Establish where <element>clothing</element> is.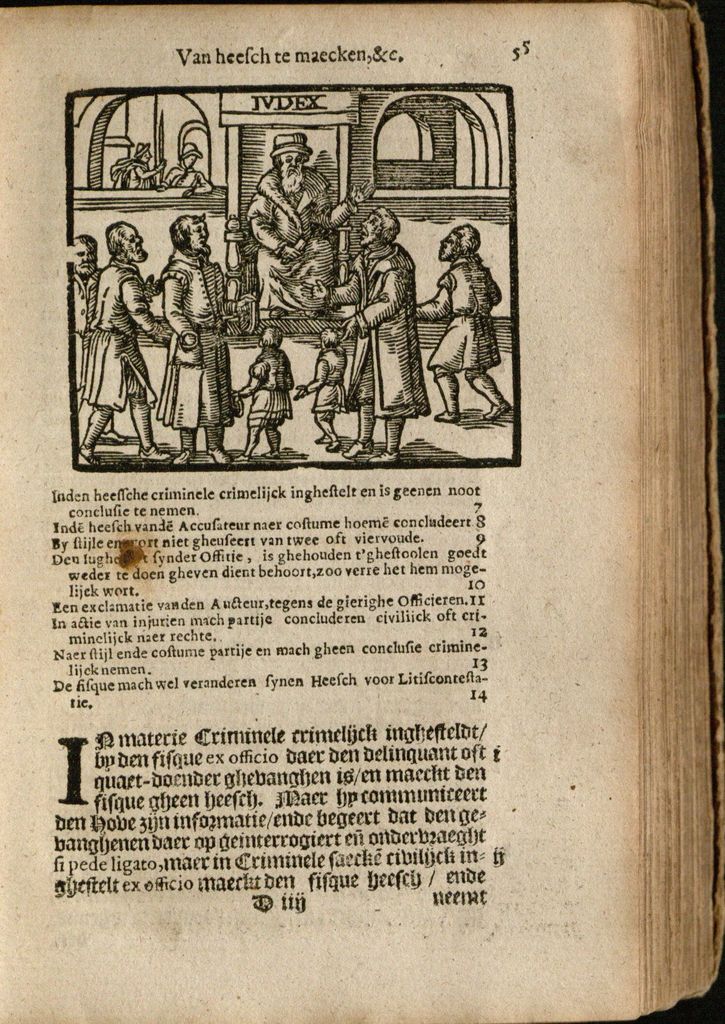
Established at l=439, t=252, r=502, b=371.
